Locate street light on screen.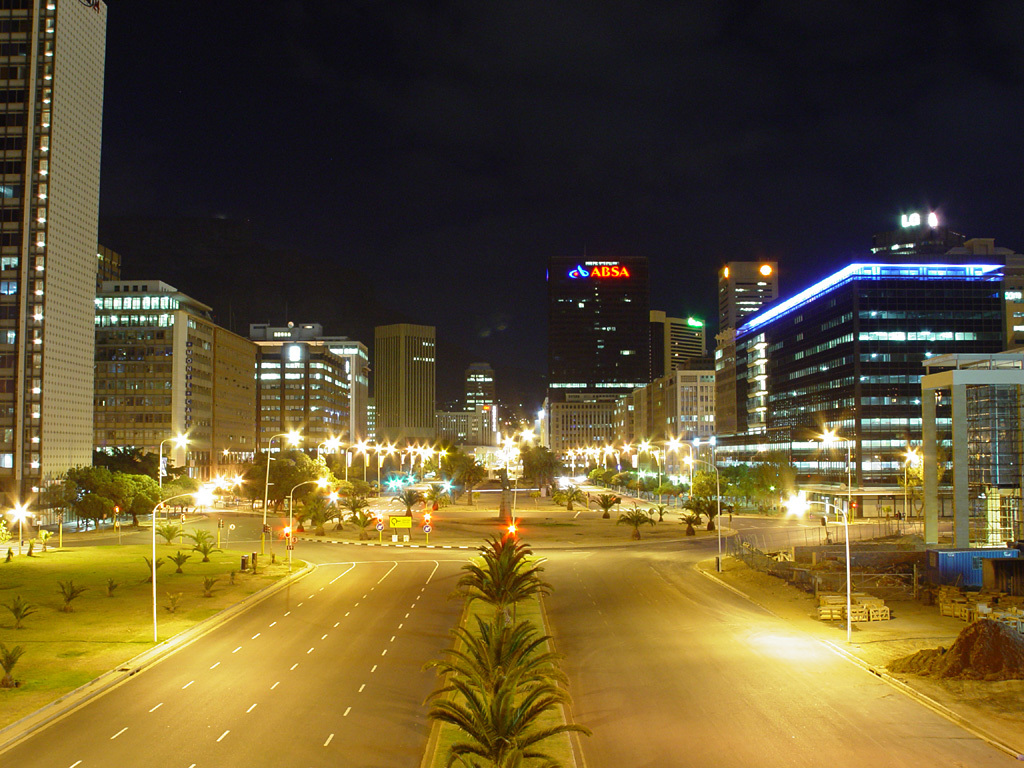
On screen at bbox(10, 503, 31, 552).
